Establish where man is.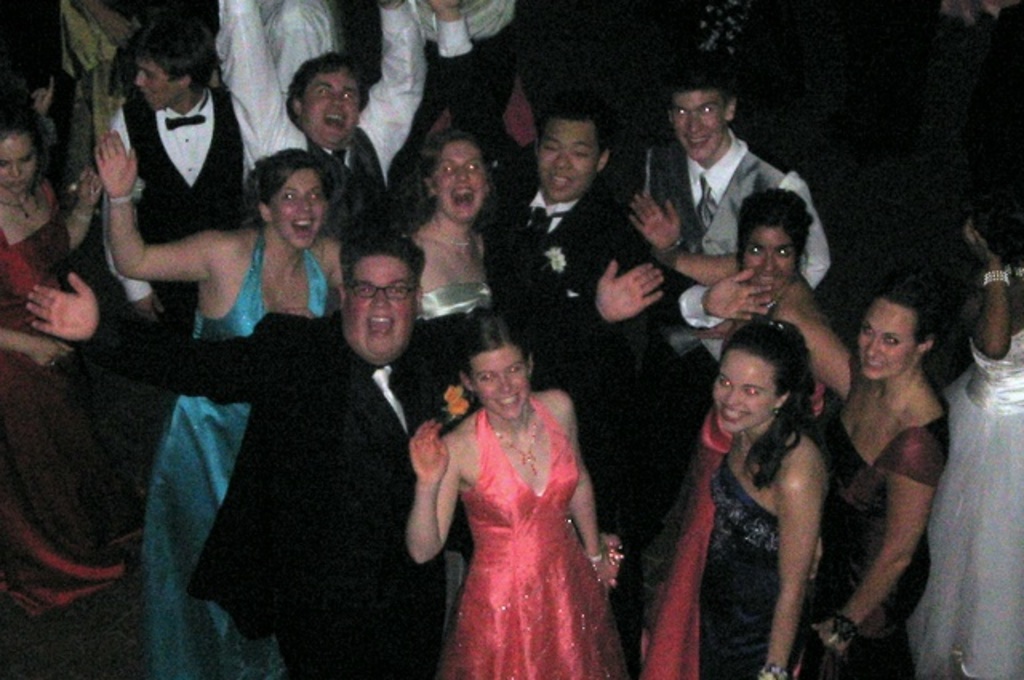
Established at (x1=93, y1=16, x2=256, y2=317).
